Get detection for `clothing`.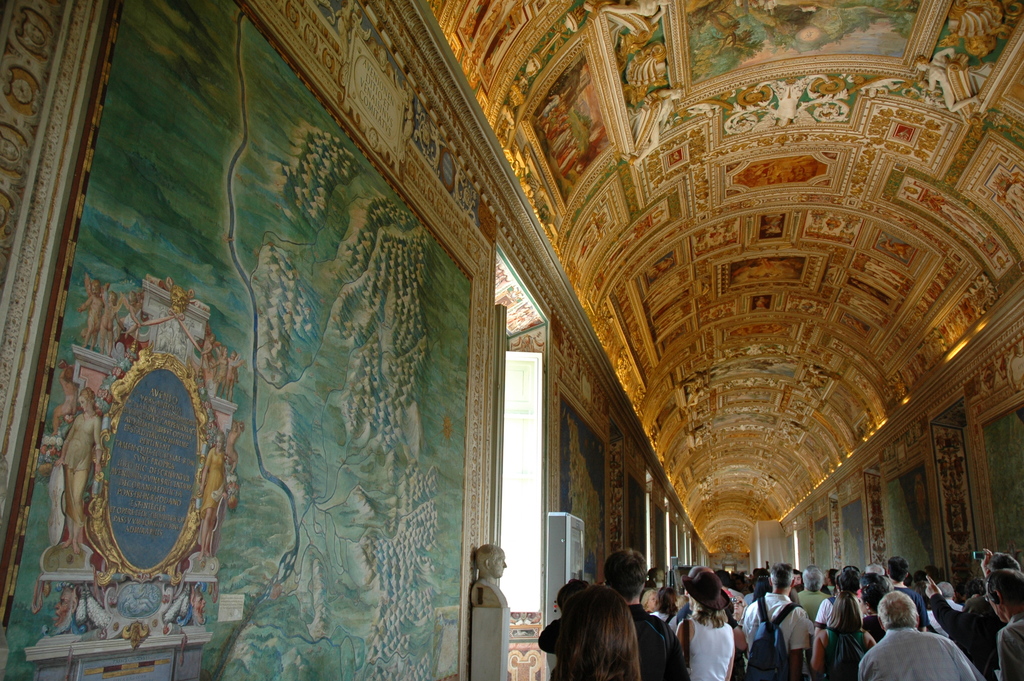
Detection: l=470, t=578, r=508, b=611.
